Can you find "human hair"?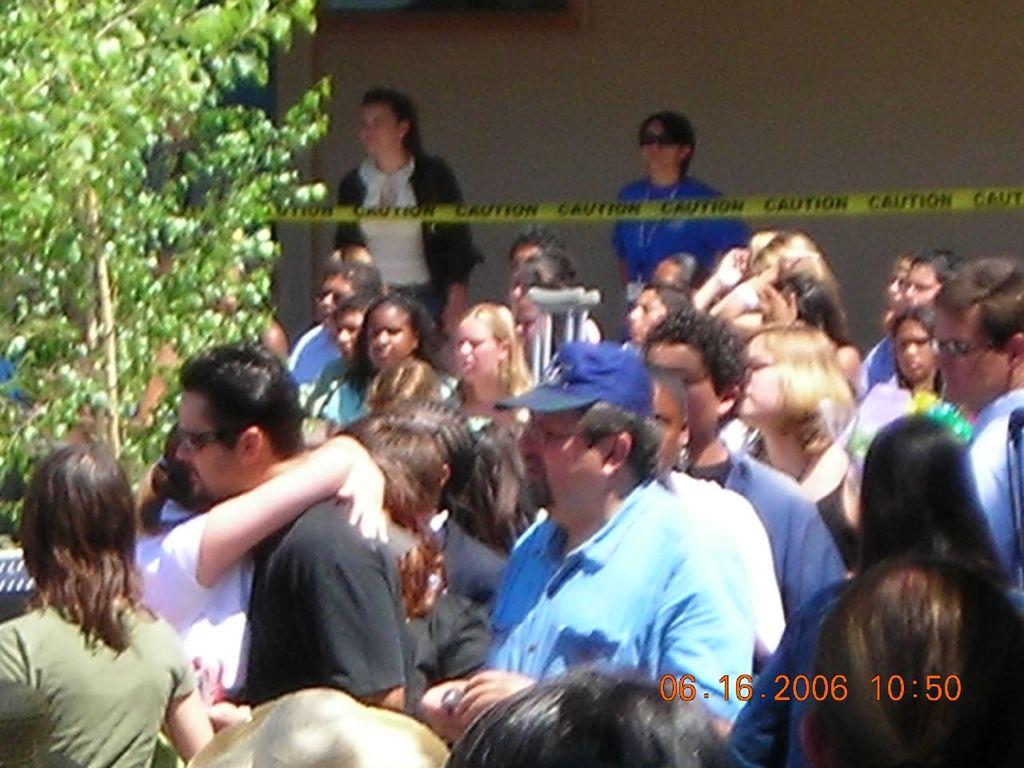
Yes, bounding box: box(343, 294, 454, 398).
